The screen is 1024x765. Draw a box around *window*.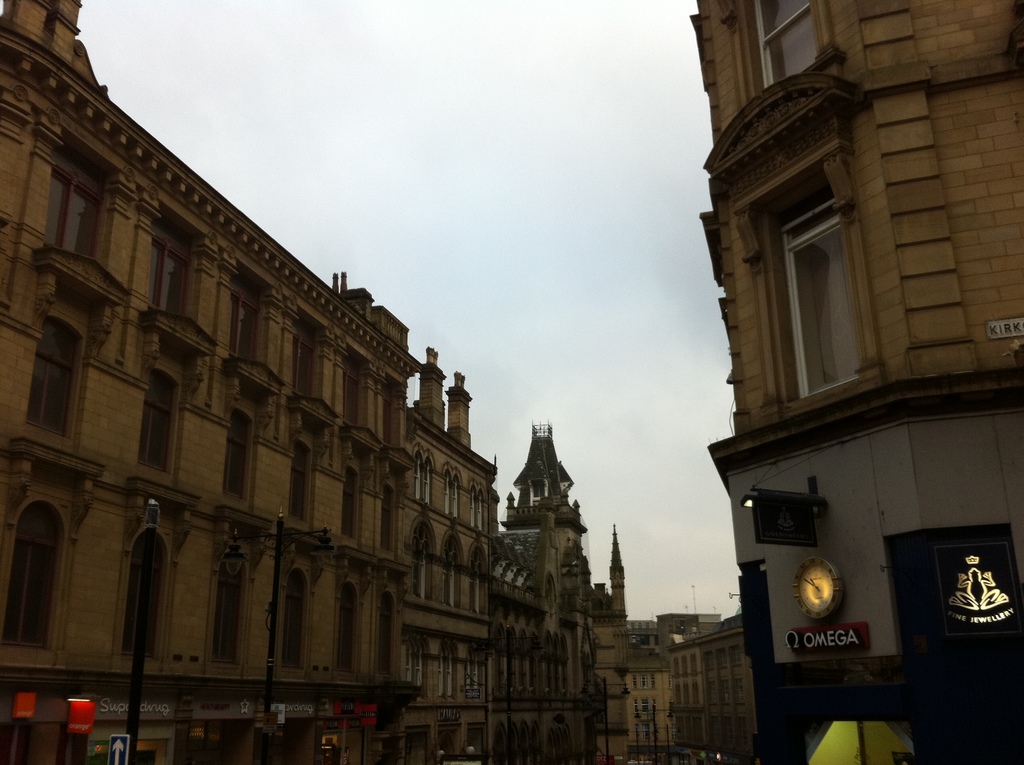
[x1=652, y1=697, x2=662, y2=714].
